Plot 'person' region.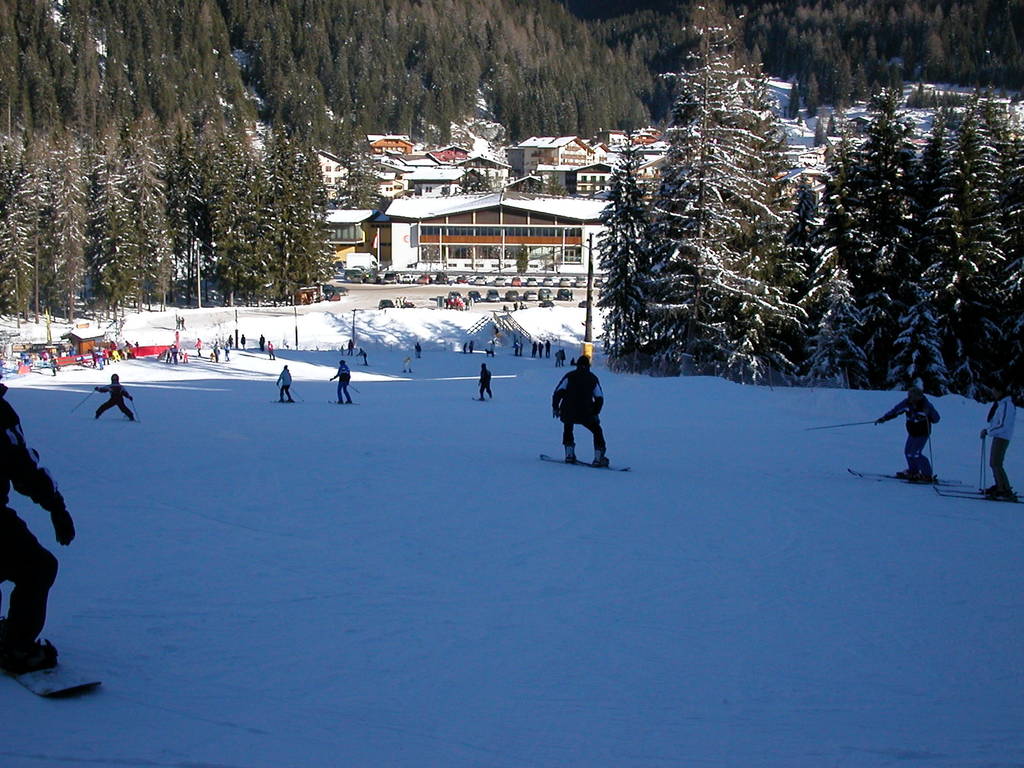
Plotted at {"left": 877, "top": 384, "right": 940, "bottom": 488}.
